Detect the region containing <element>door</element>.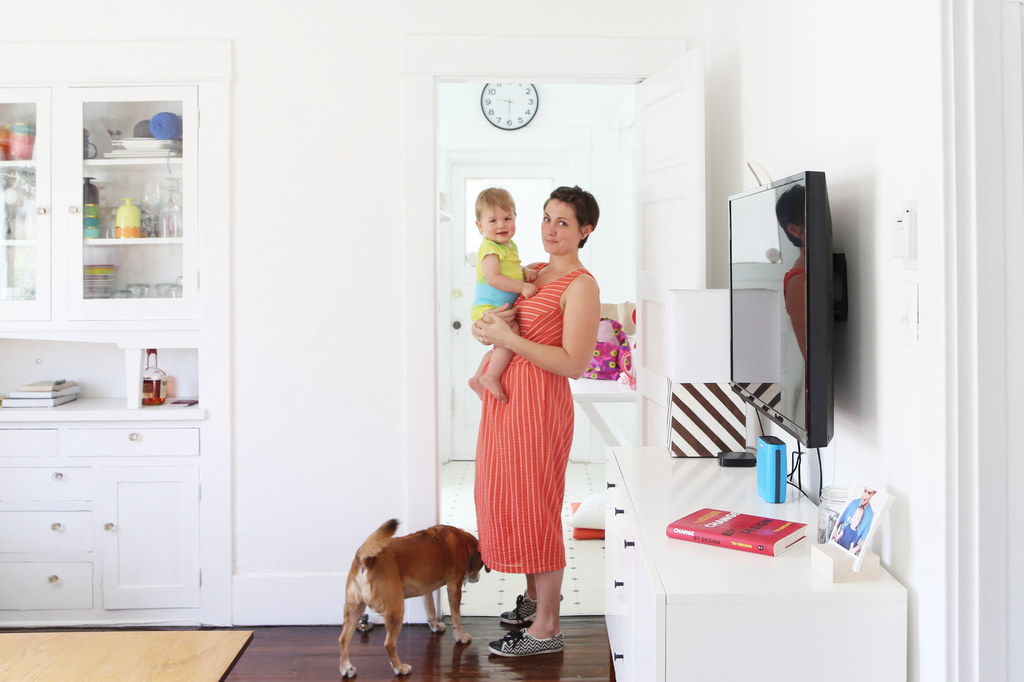
638,45,707,445.
